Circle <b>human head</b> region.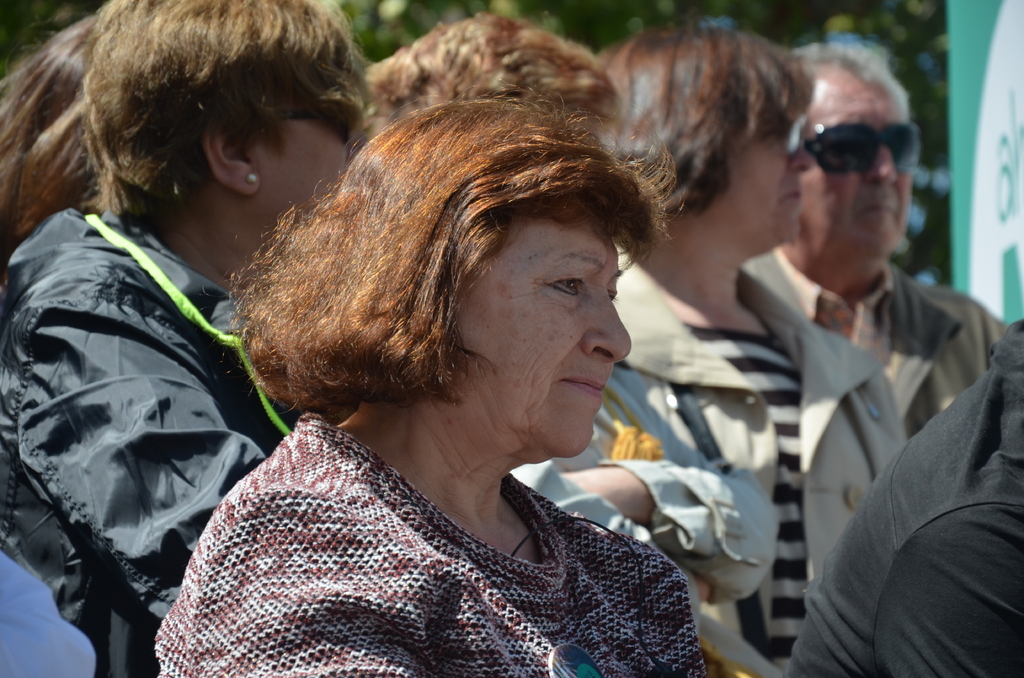
Region: region(0, 13, 113, 253).
